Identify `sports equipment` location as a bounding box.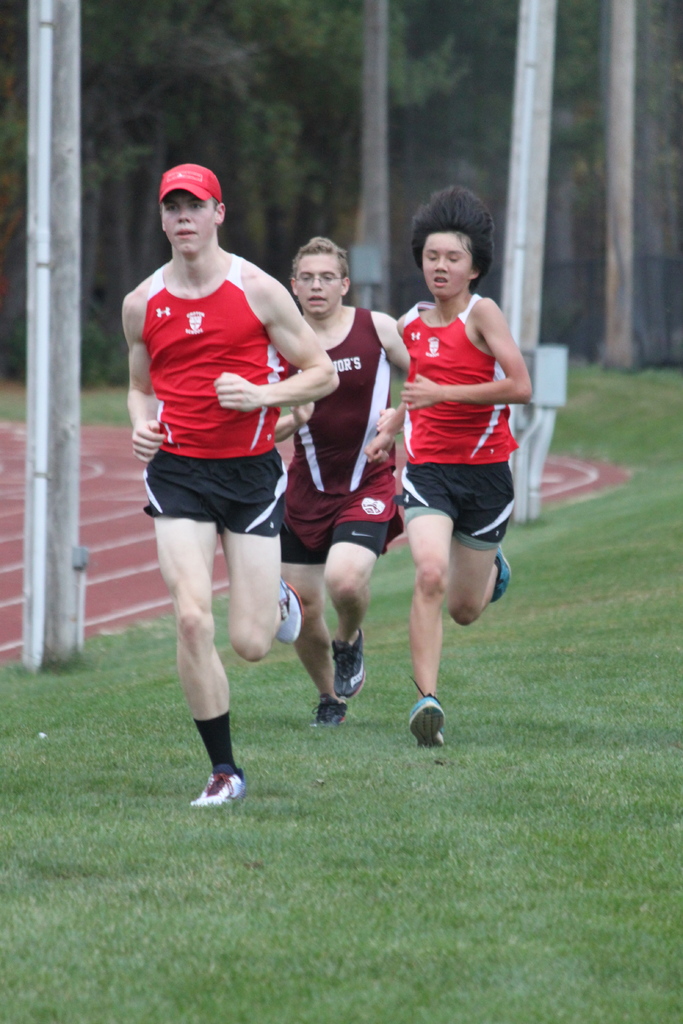
336,631,369,706.
